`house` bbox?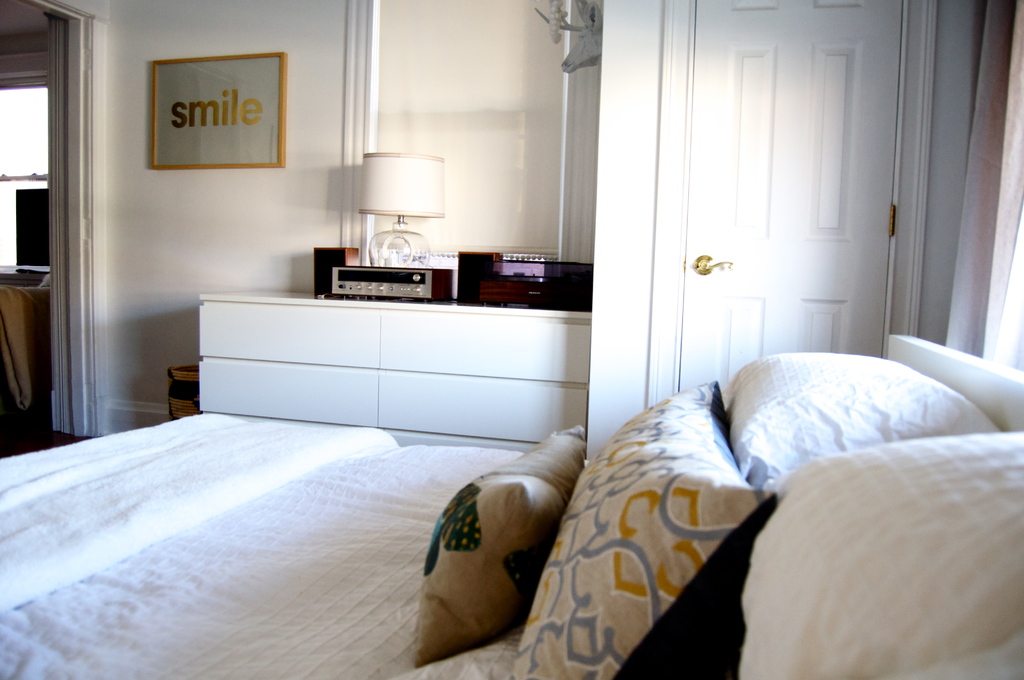
0,0,1023,679
